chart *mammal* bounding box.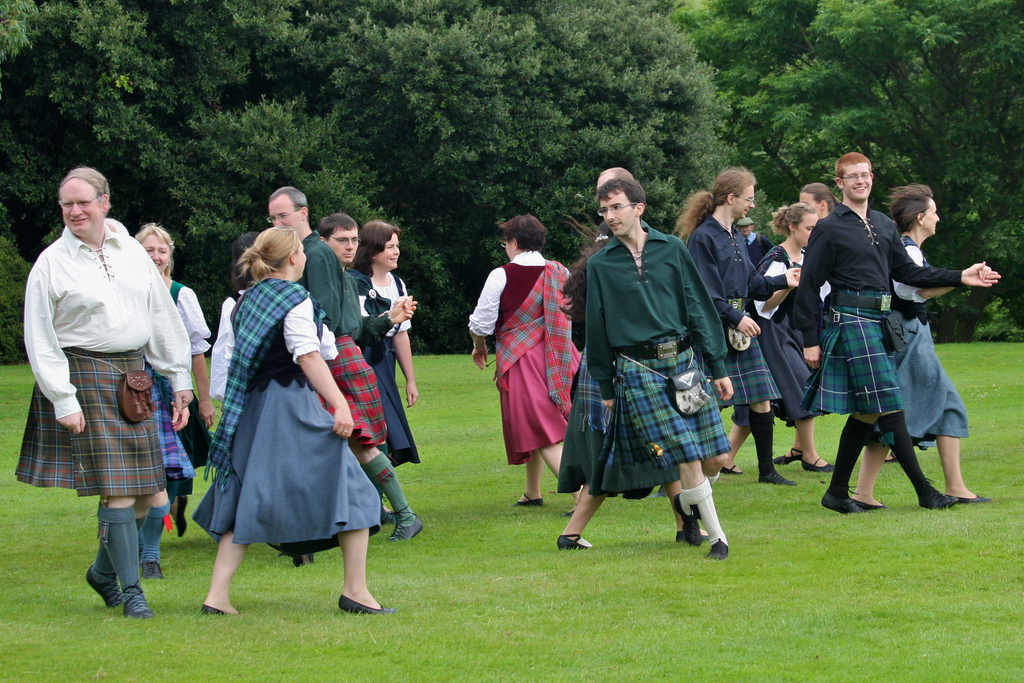
Charted: 349 218 418 528.
